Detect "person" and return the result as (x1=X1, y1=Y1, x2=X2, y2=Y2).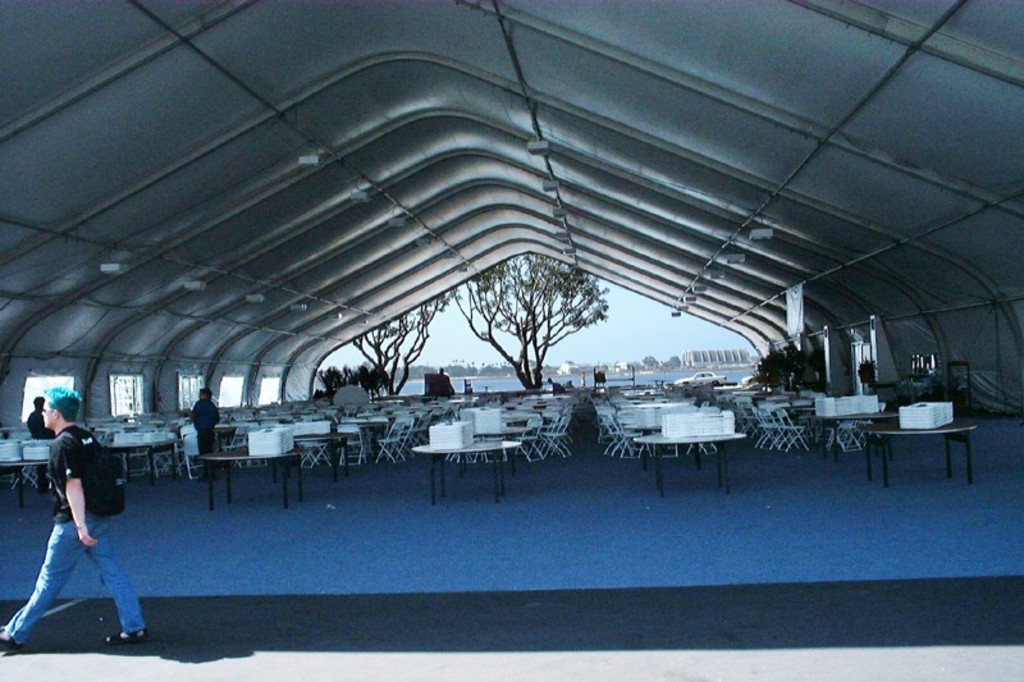
(x1=435, y1=363, x2=456, y2=395).
